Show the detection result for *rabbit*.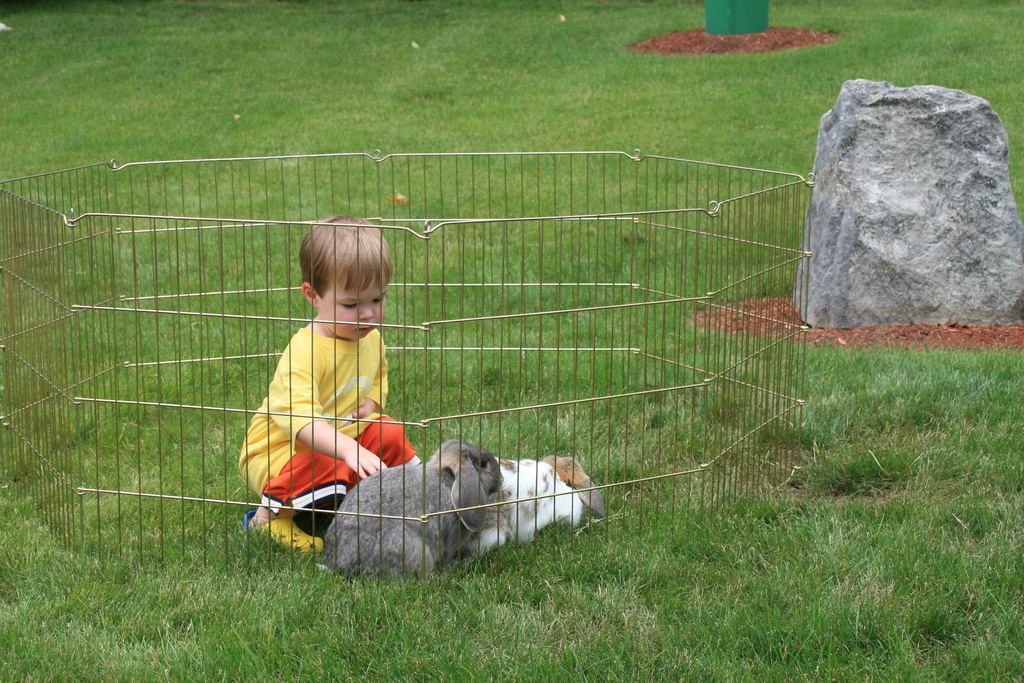
[left=461, top=454, right=607, bottom=562].
